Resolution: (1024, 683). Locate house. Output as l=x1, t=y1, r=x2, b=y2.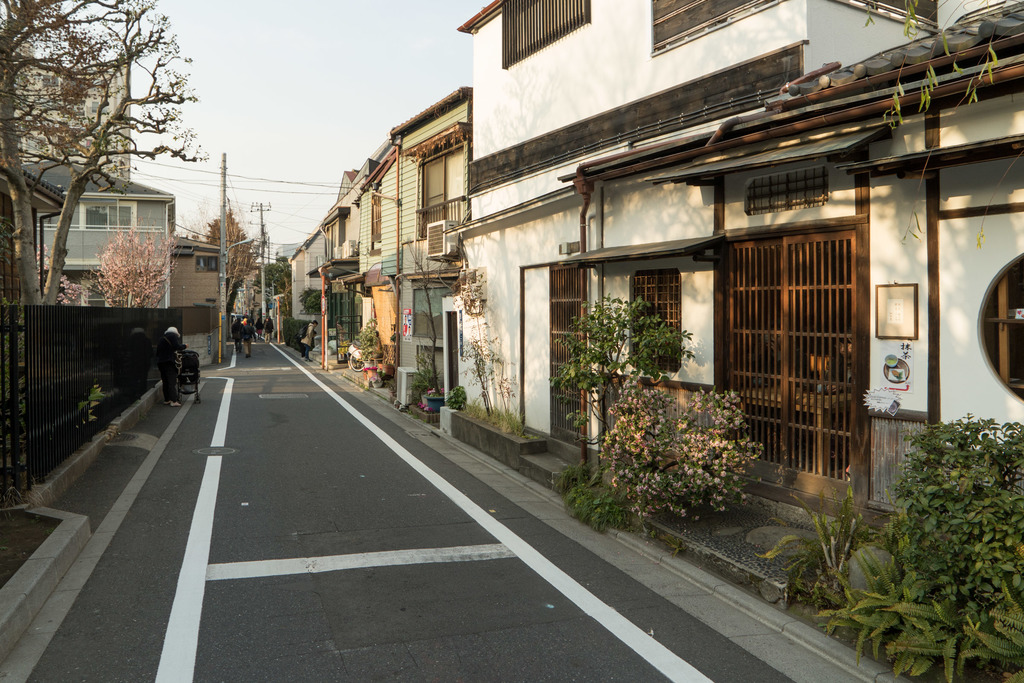
l=460, t=0, r=1023, b=607.
